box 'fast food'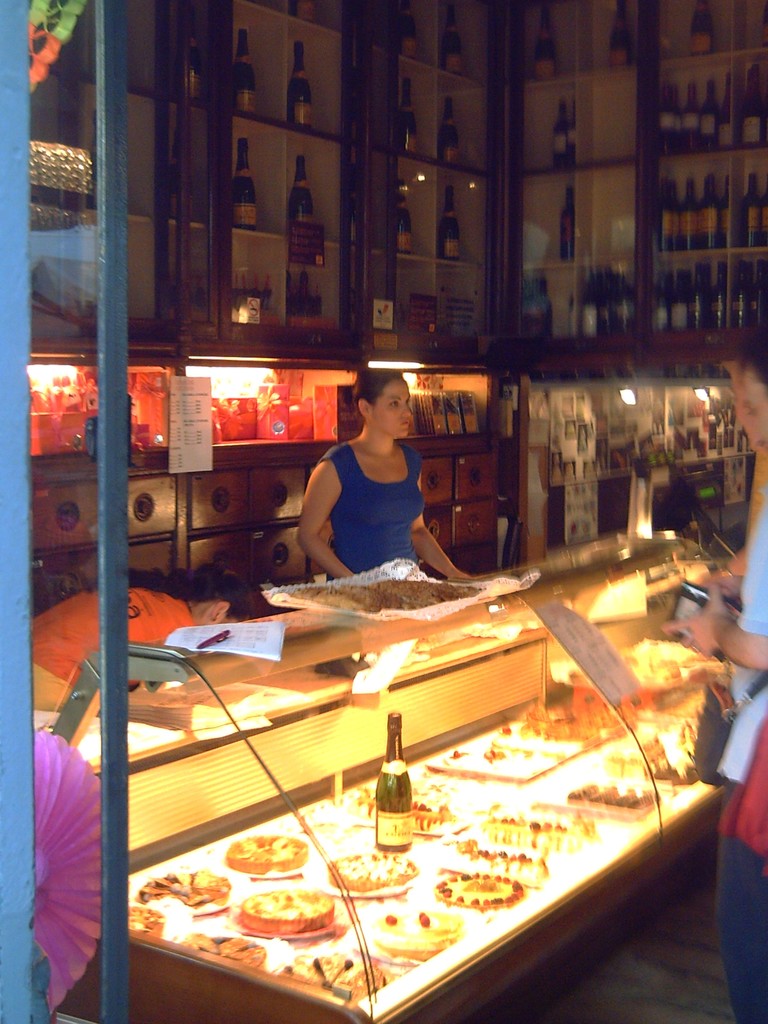
x1=234, y1=886, x2=335, y2=935
